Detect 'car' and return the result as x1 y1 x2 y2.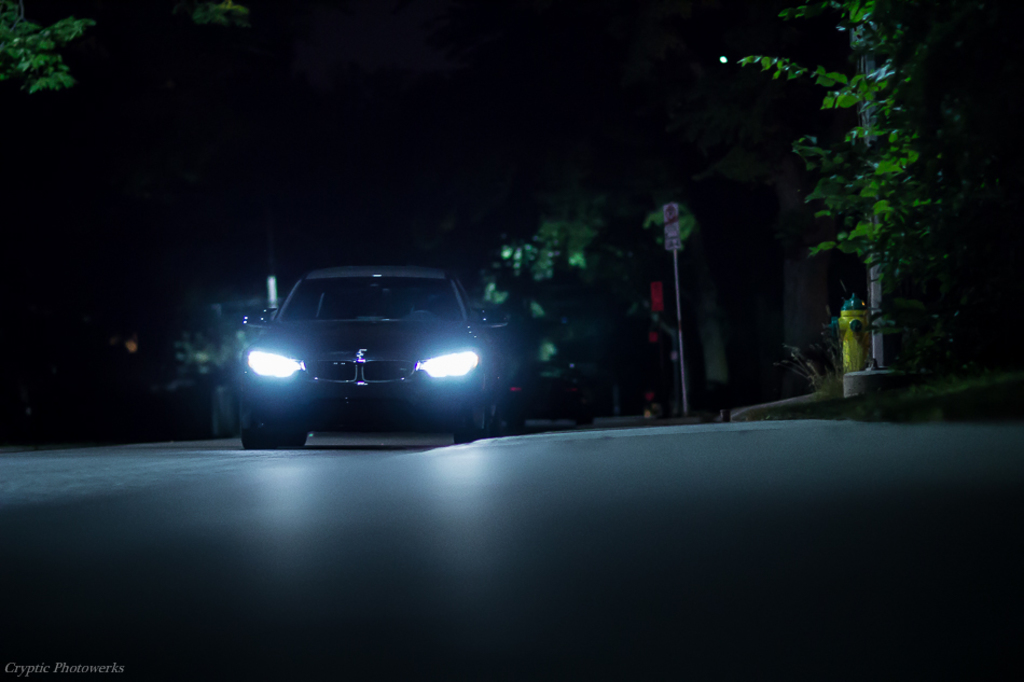
232 255 481 448.
